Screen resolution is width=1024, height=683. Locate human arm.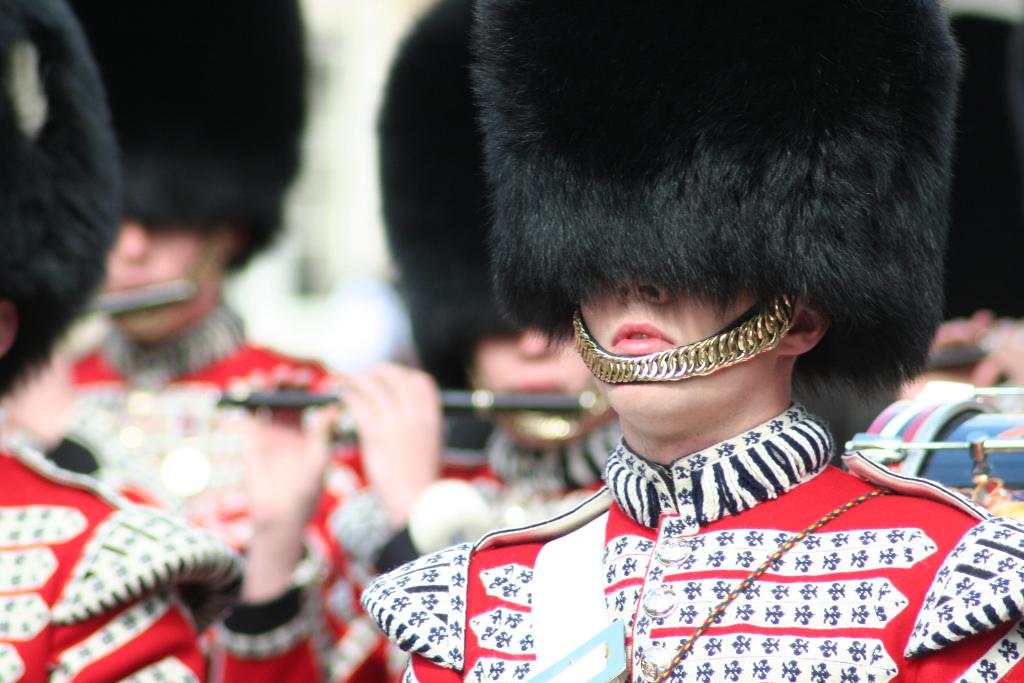
crop(339, 355, 481, 580).
